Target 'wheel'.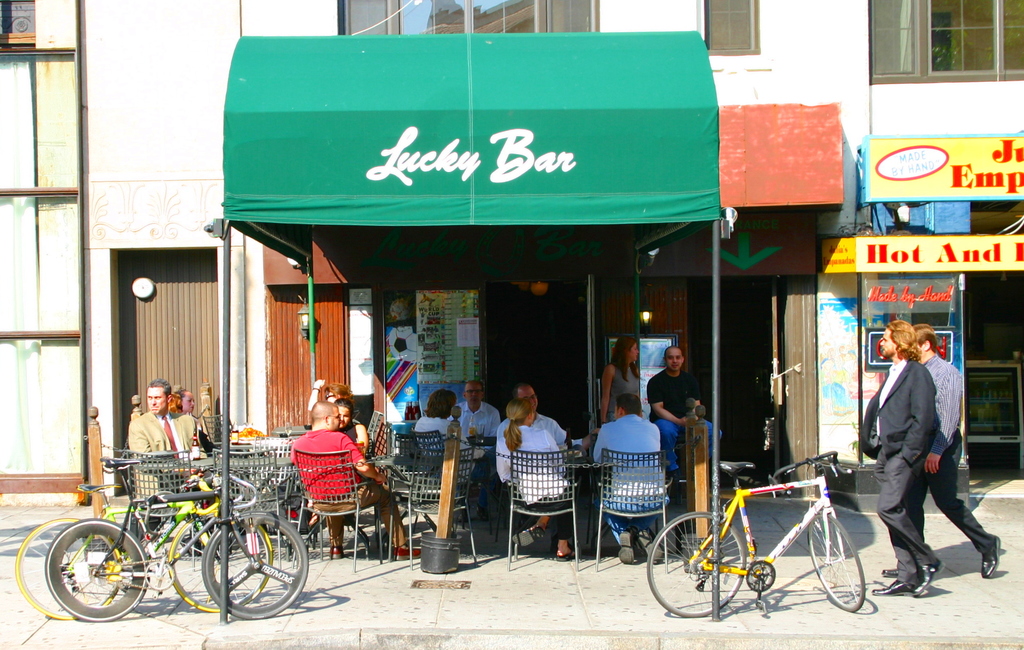
Target region: x1=45 y1=525 x2=150 y2=616.
